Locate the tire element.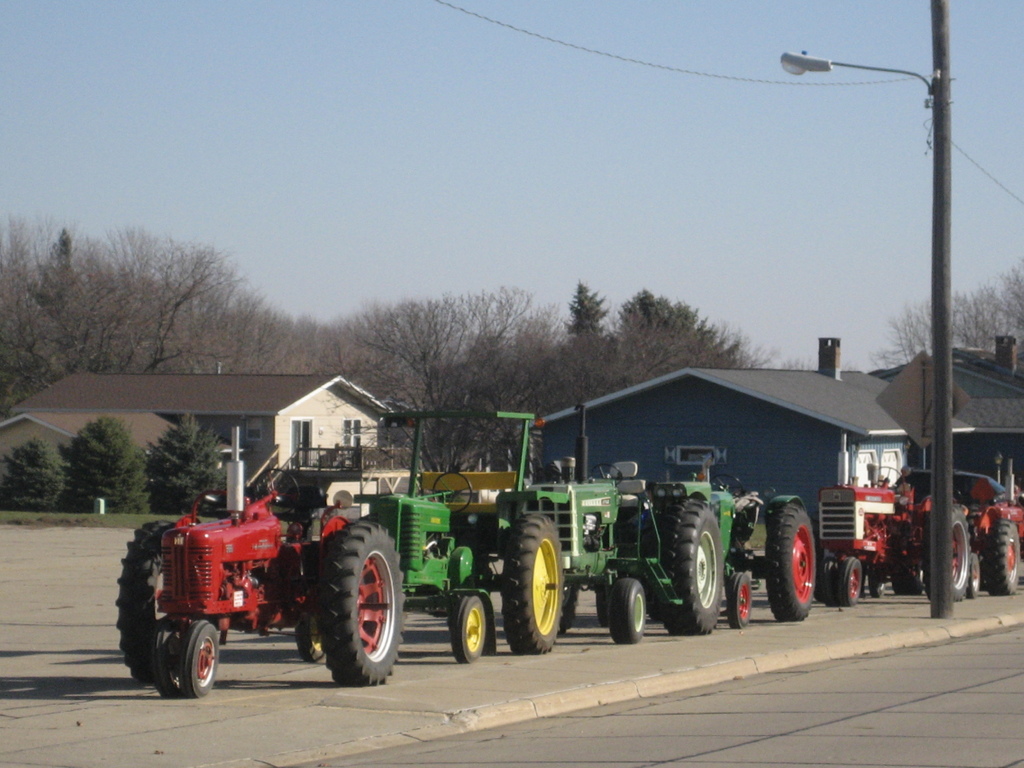
Element bbox: pyautogui.locateOnScreen(179, 619, 218, 697).
